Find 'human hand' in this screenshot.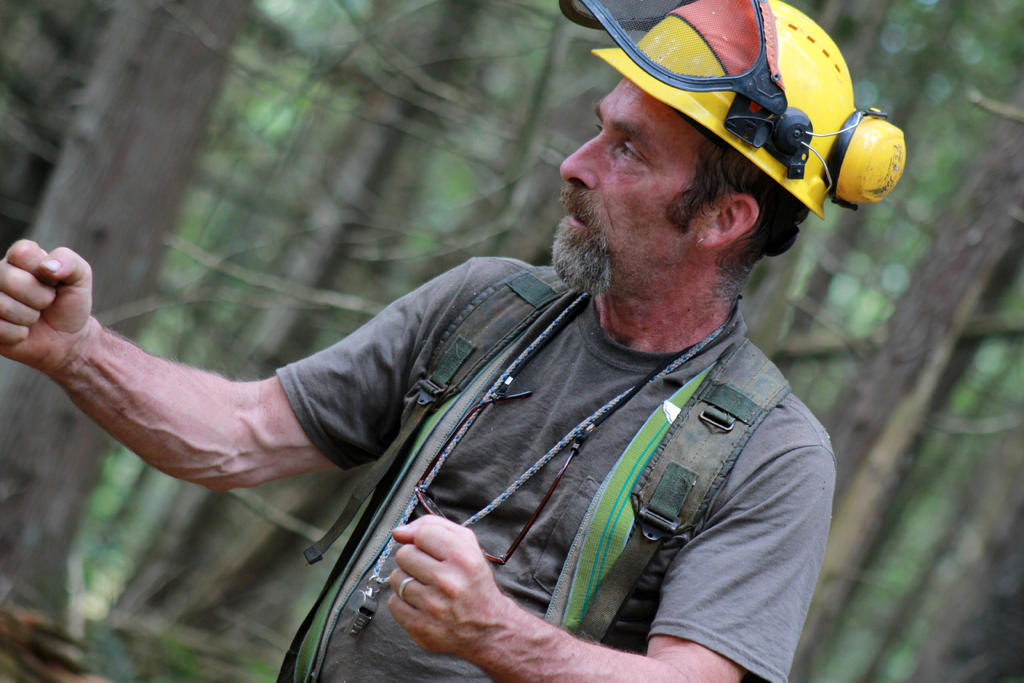
The bounding box for 'human hand' is 384 509 509 658.
